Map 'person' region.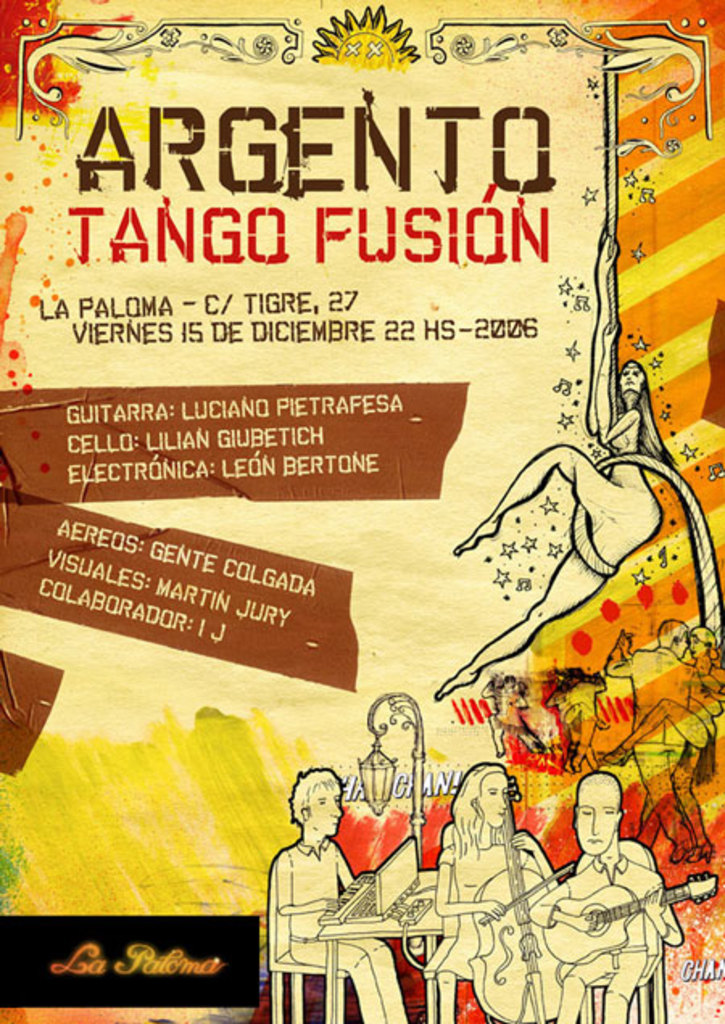
Mapped to <bbox>528, 773, 683, 1022</bbox>.
